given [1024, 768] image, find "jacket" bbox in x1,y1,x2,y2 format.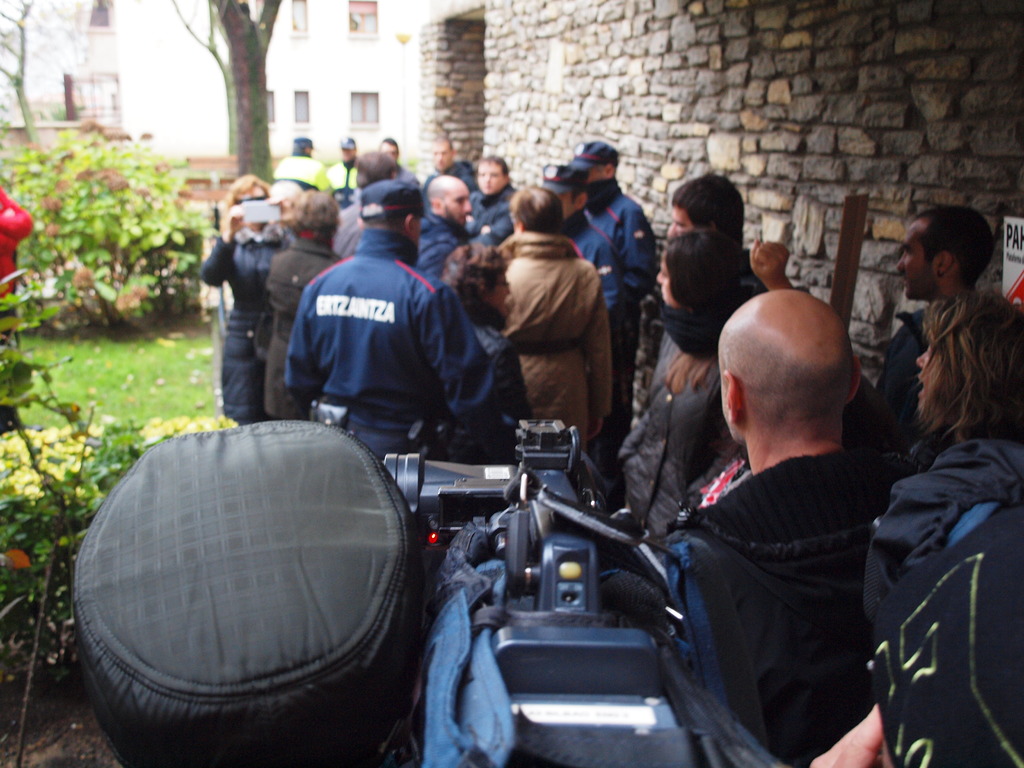
430,298,534,467.
